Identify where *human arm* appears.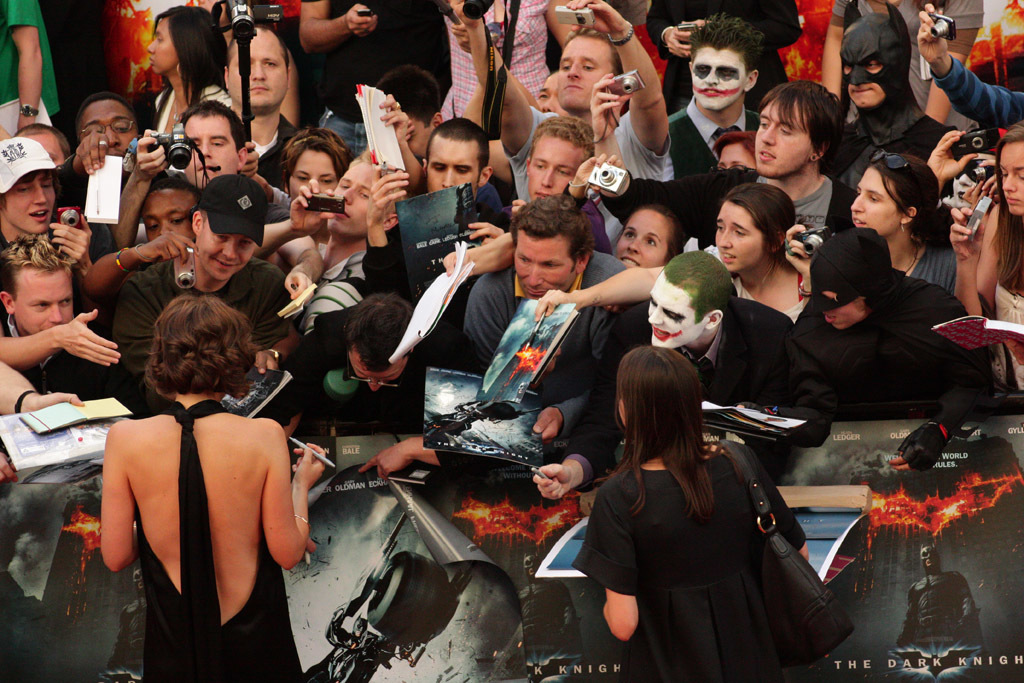
Appears at x1=110, y1=125, x2=169, y2=252.
